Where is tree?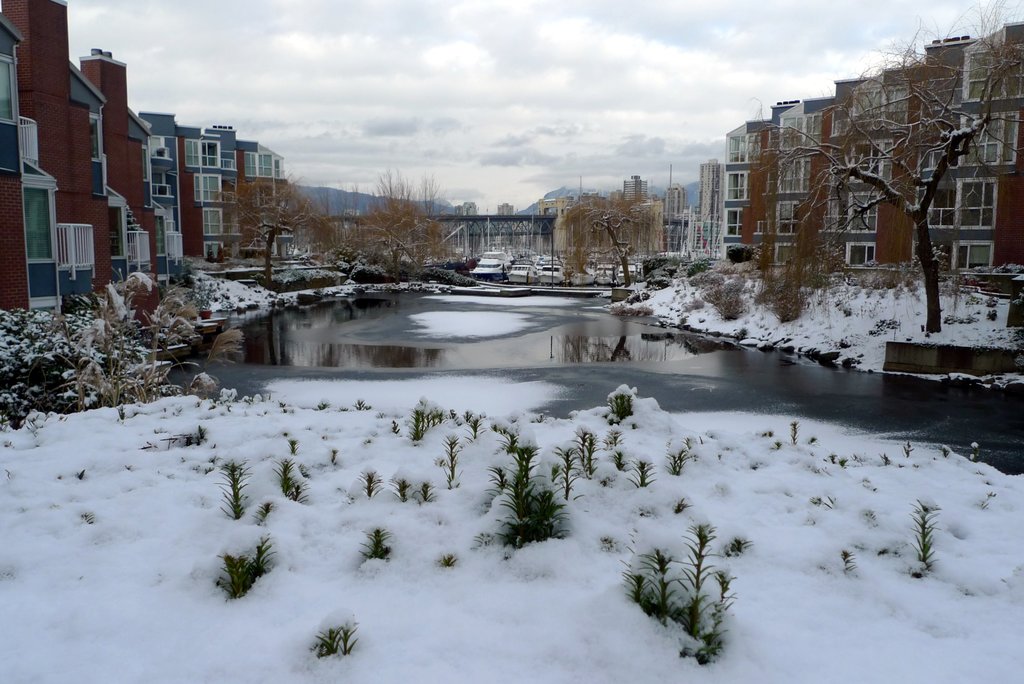
pyautogui.locateOnScreen(211, 163, 318, 289).
